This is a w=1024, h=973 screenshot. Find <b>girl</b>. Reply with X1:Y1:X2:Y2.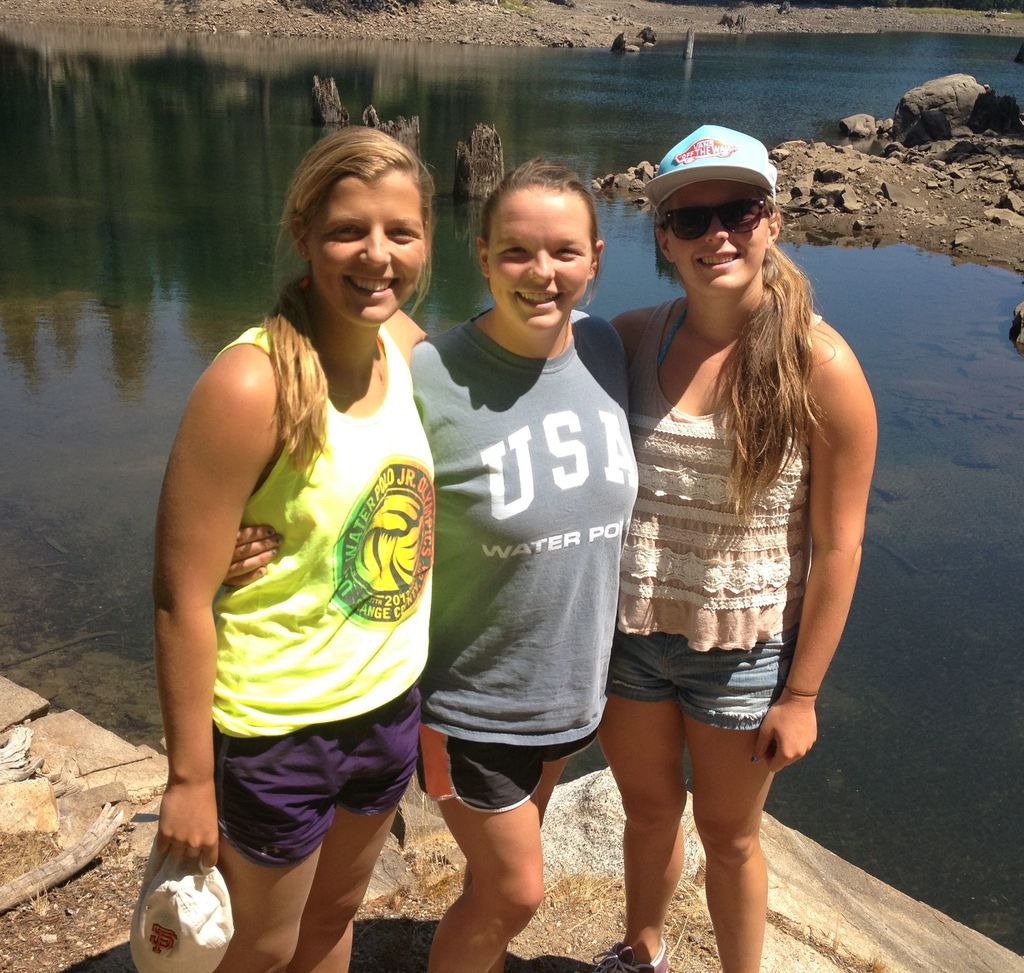
228:157:646:972.
